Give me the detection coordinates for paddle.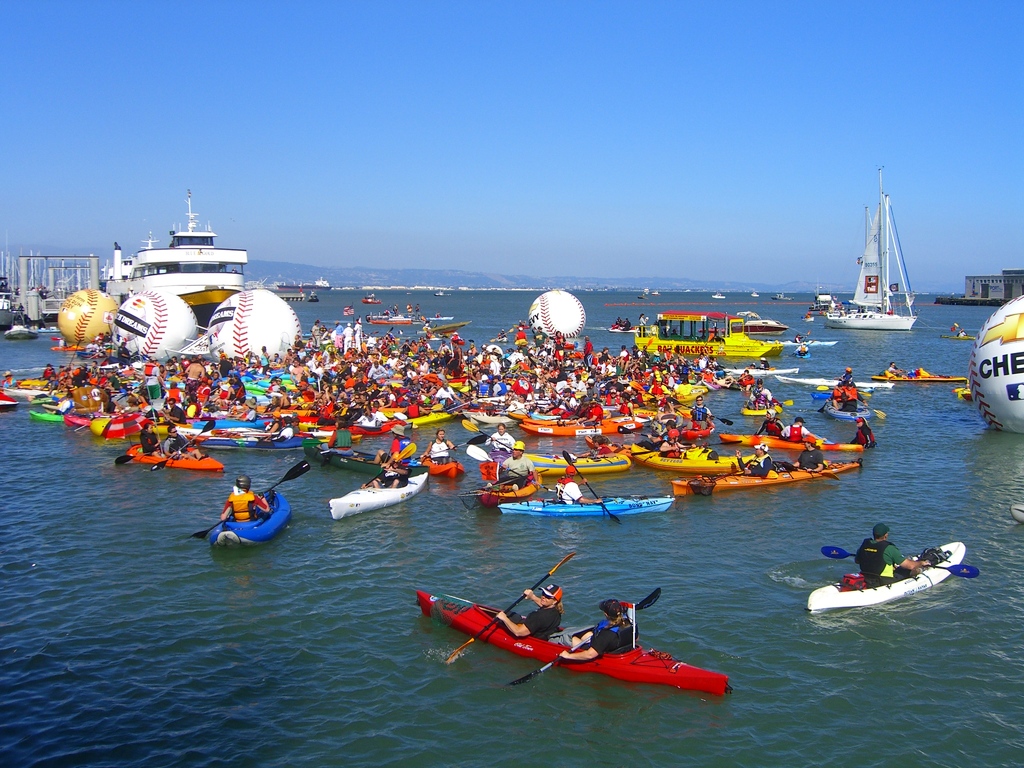
left=564, top=449, right=619, bottom=523.
